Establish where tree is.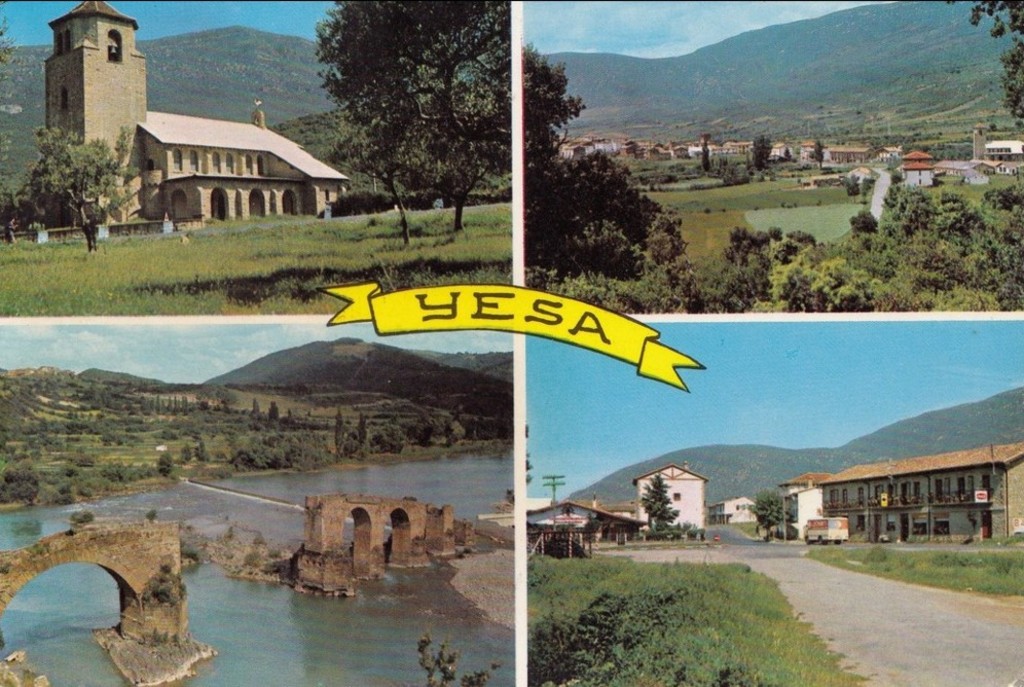
Established at 746, 489, 799, 530.
